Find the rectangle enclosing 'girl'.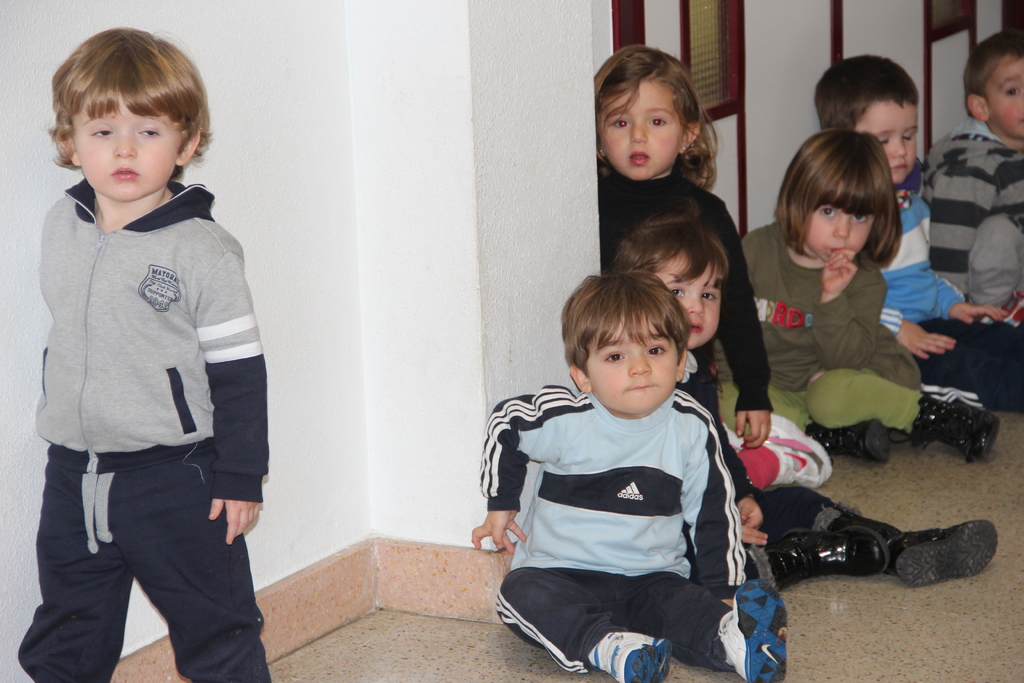
Rect(714, 124, 925, 461).
